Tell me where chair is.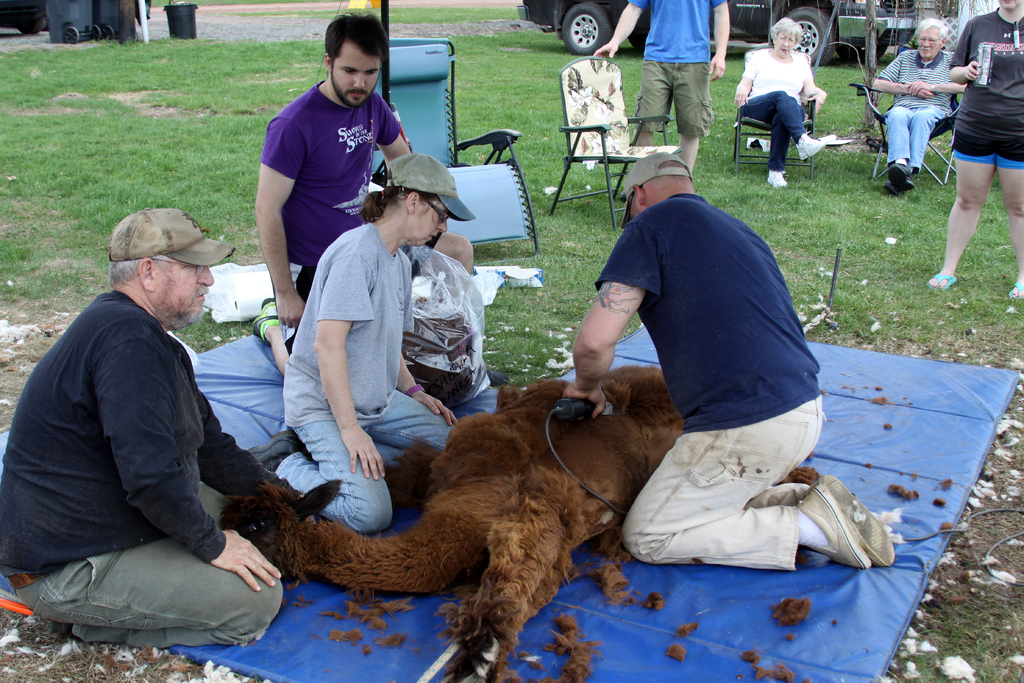
chair is at 855 42 963 188.
